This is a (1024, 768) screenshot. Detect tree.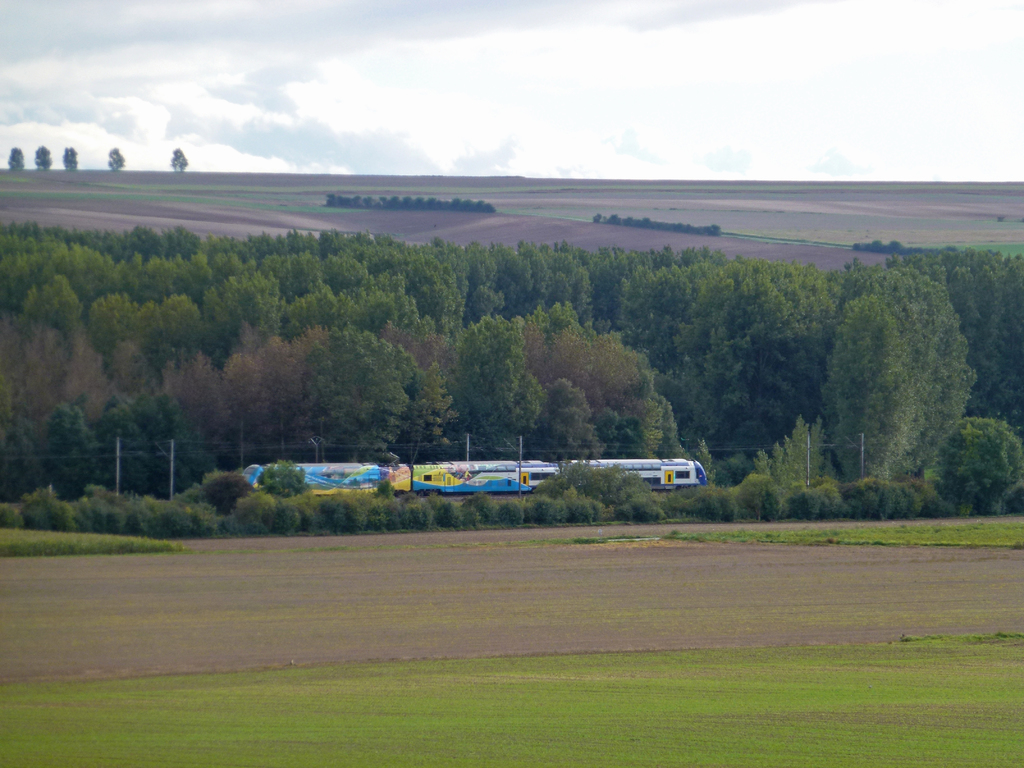
[left=927, top=415, right=1023, bottom=520].
